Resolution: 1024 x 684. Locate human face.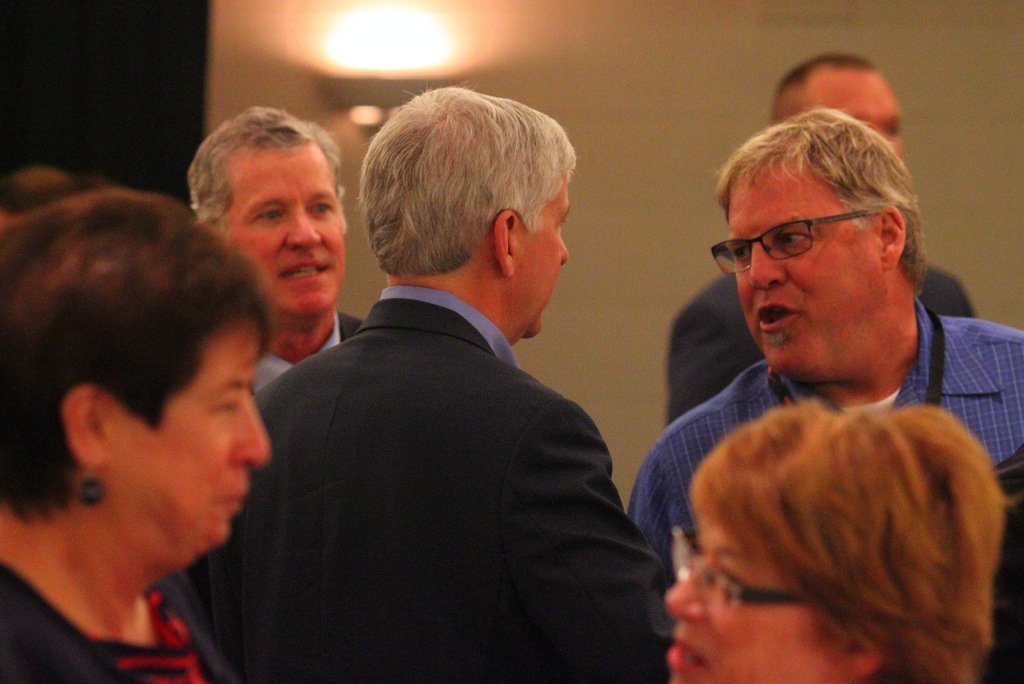
rect(216, 145, 344, 311).
